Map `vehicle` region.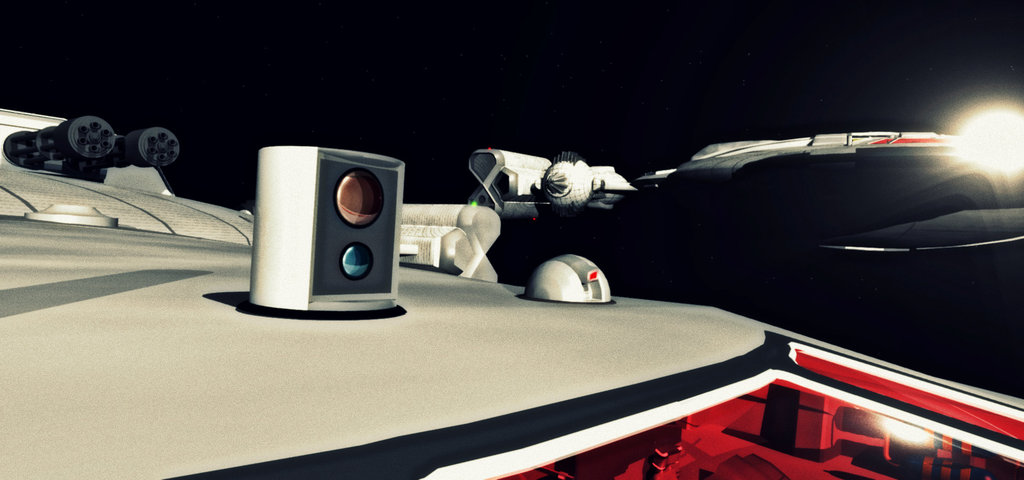
Mapped to 0,106,1021,479.
